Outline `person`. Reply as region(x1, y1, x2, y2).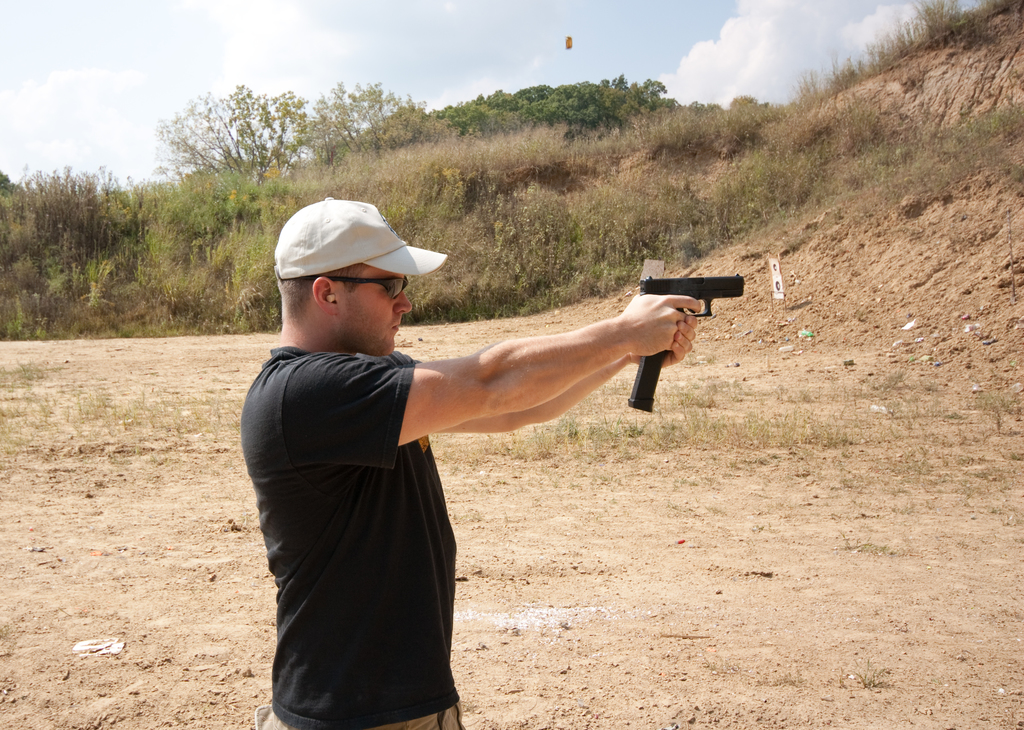
region(218, 197, 728, 691).
